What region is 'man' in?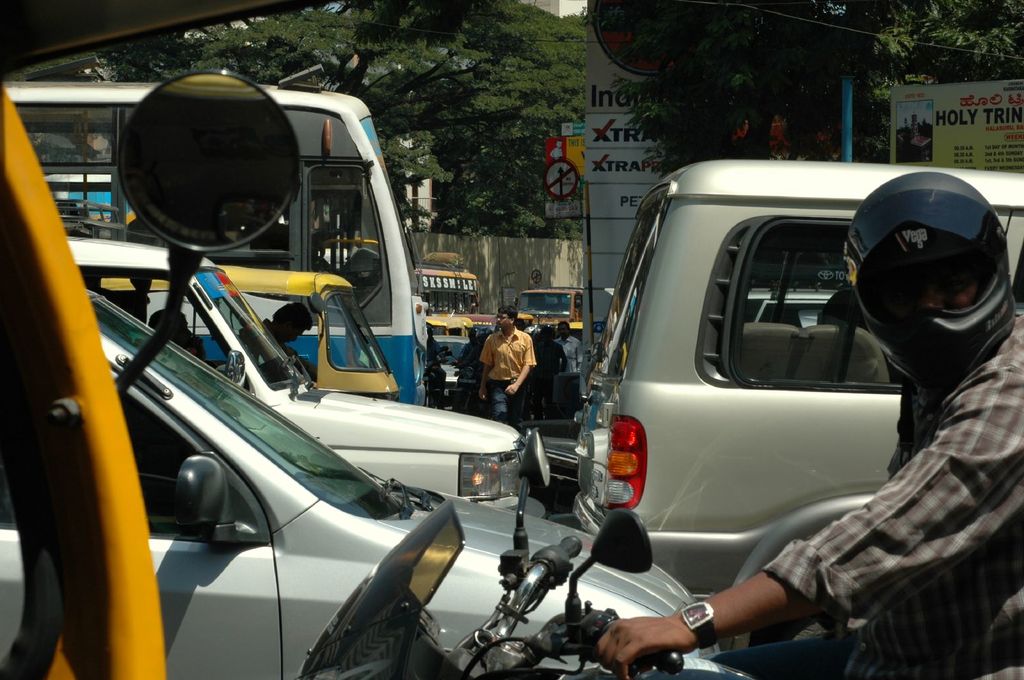
rect(554, 317, 583, 370).
